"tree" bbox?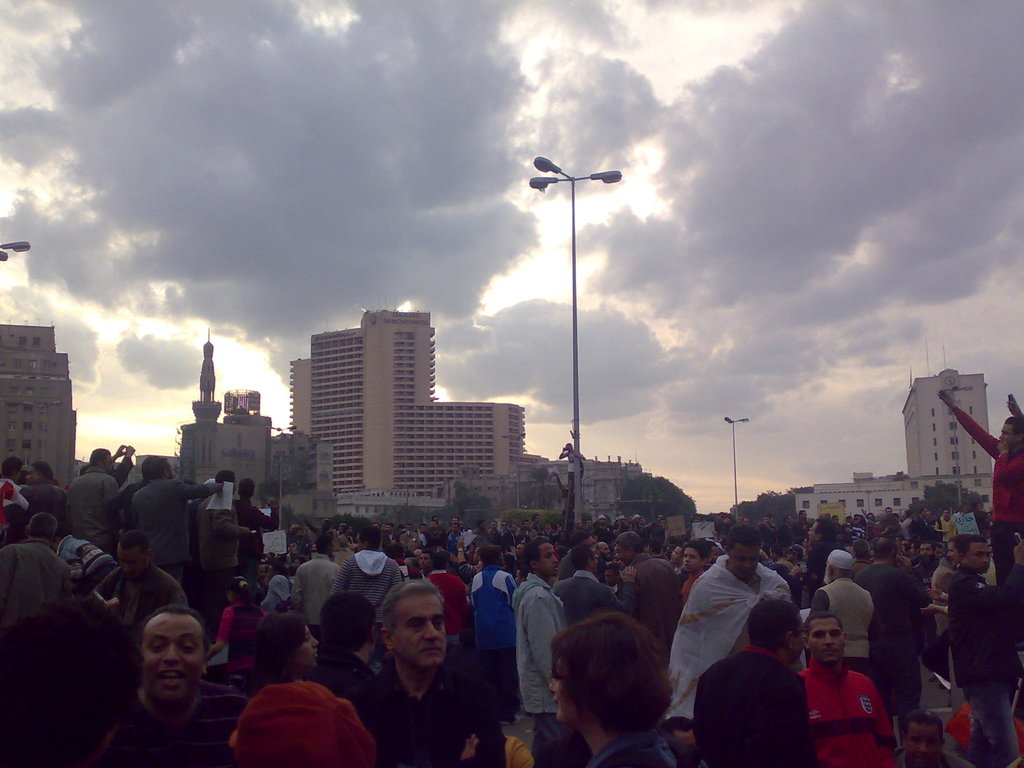
[740,487,797,525]
